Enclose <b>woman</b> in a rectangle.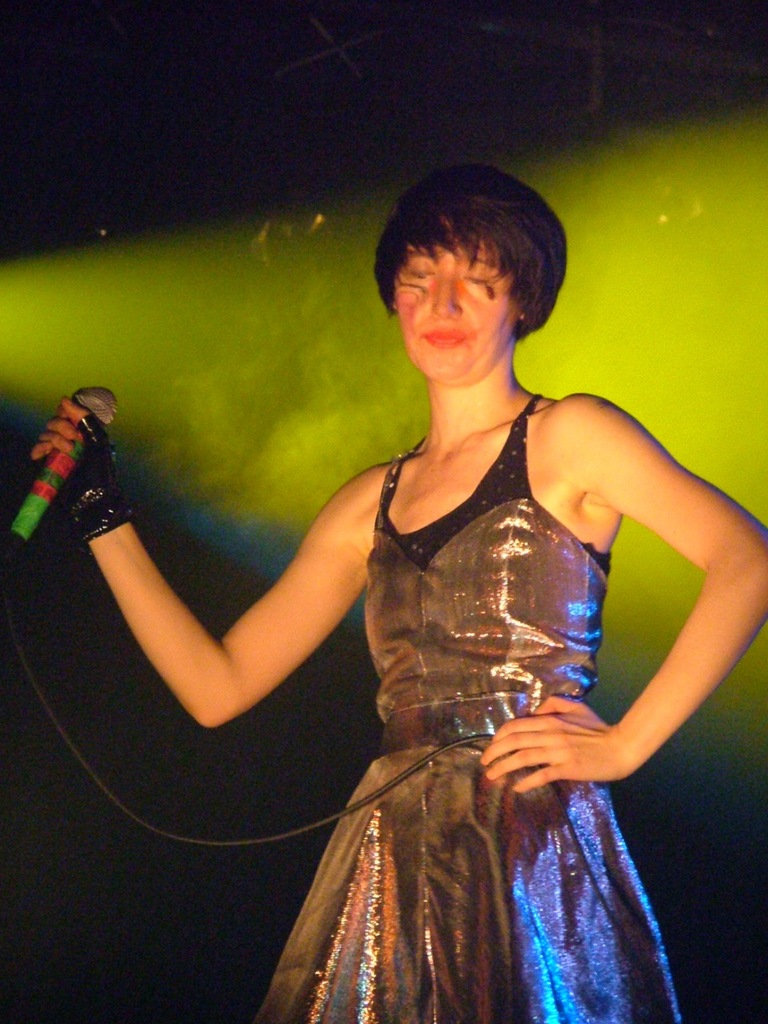
locate(21, 147, 767, 1023).
